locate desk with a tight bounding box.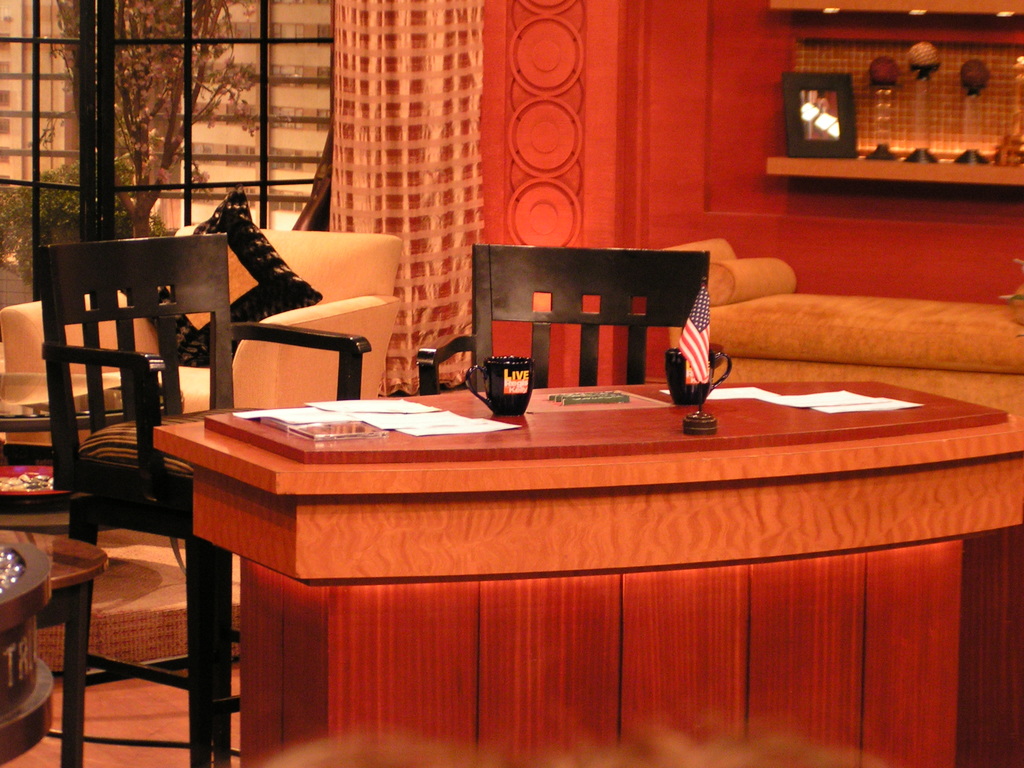
select_region(150, 380, 1007, 767).
